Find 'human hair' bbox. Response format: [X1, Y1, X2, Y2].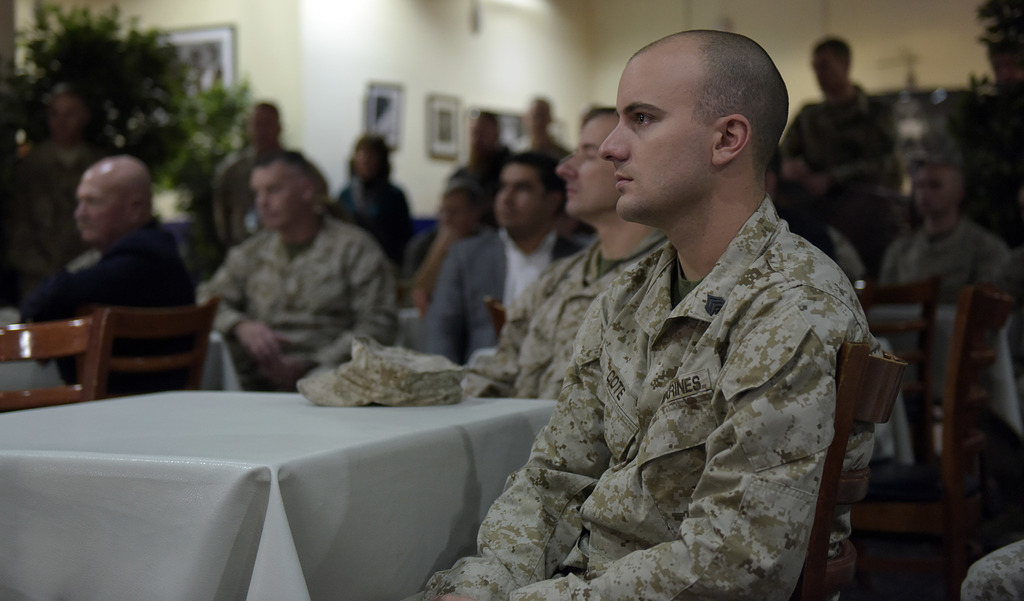
[64, 147, 140, 226].
